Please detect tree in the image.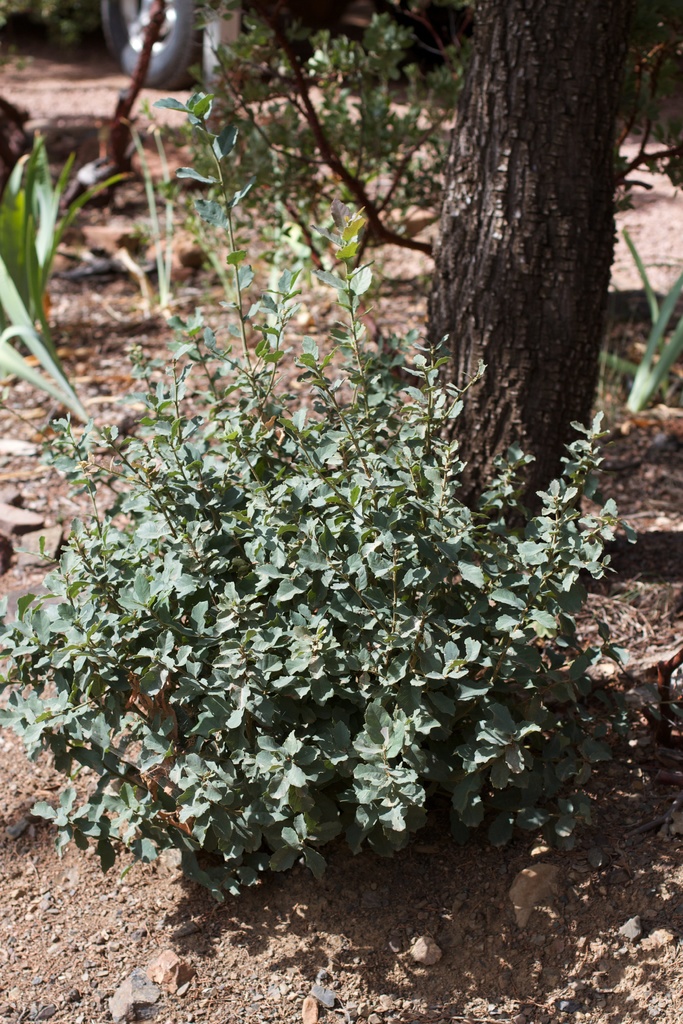
Rect(400, 0, 645, 662).
